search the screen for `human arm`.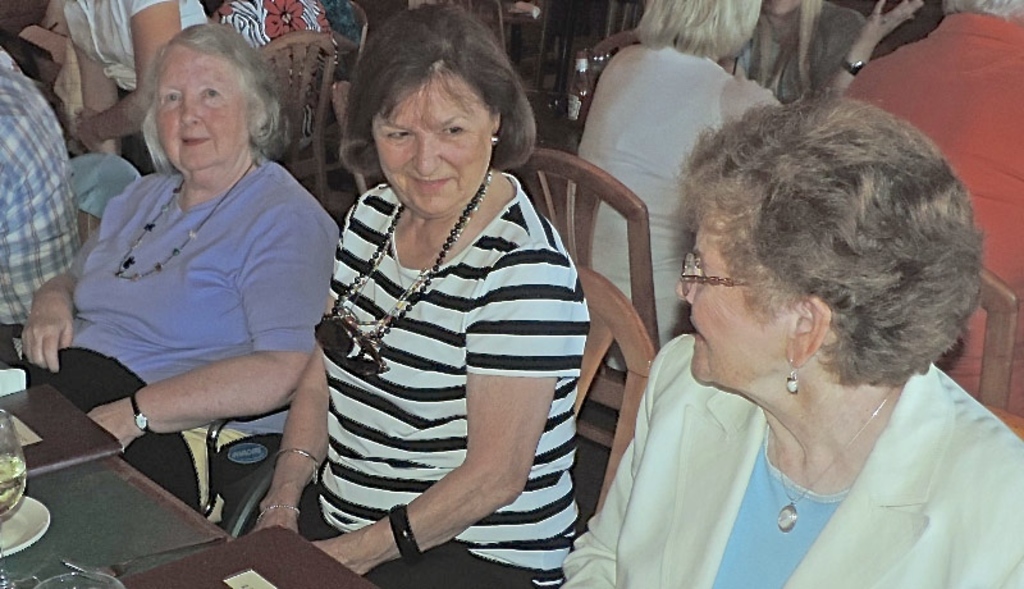
Found at box(46, 0, 142, 178).
